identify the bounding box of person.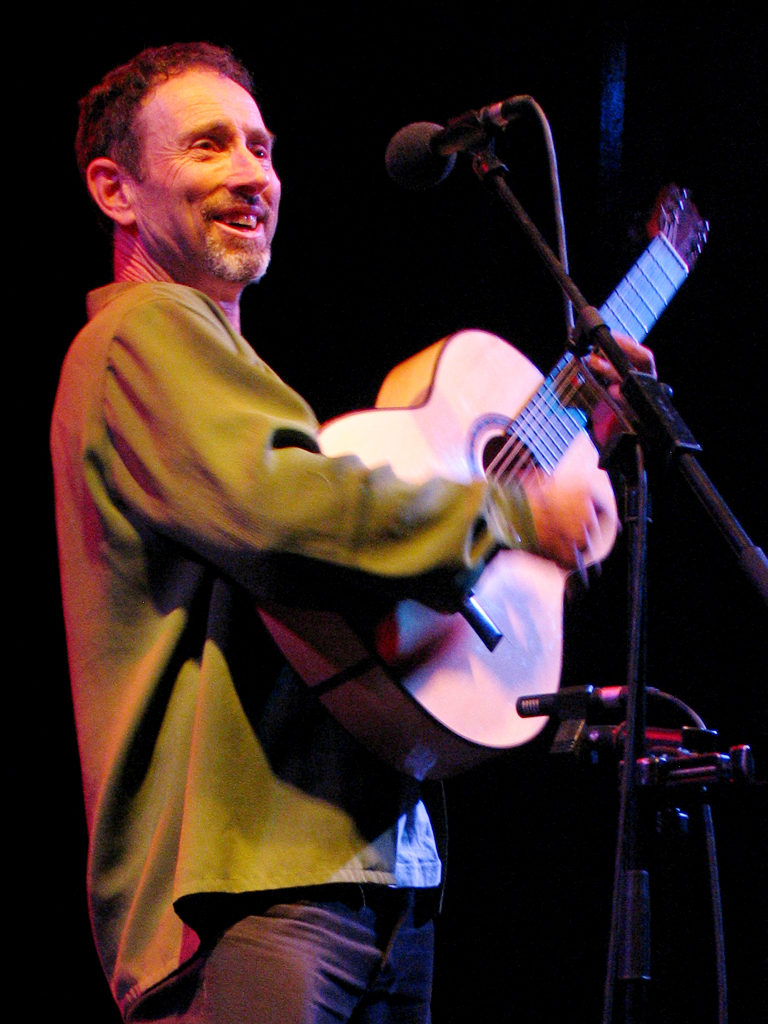
46 35 603 1023.
